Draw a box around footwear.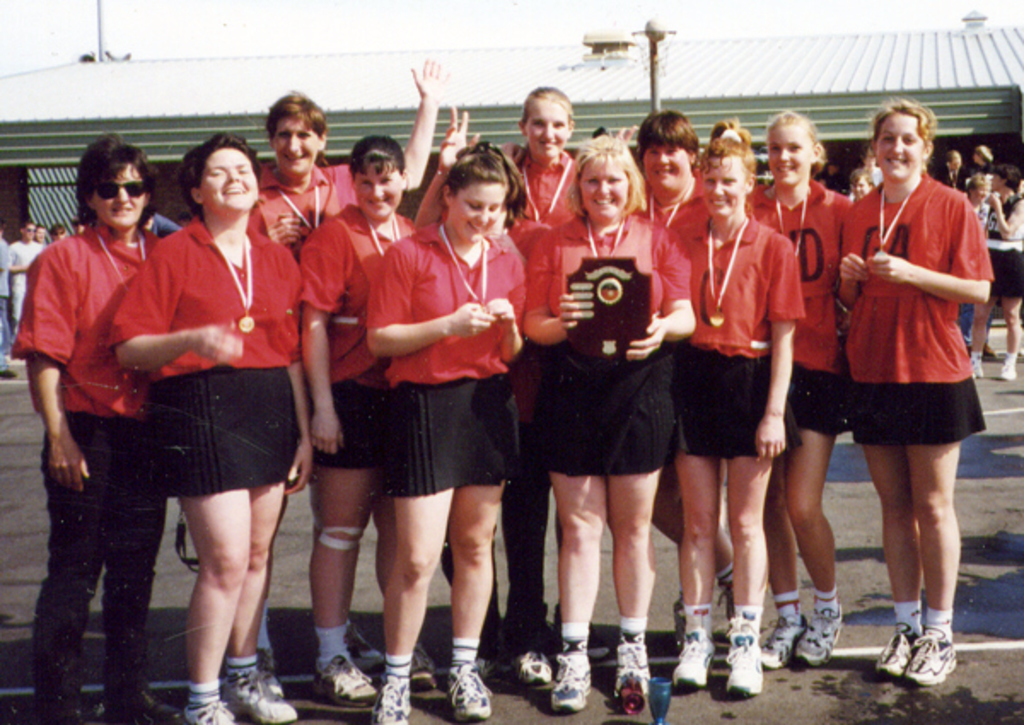
{"left": 968, "top": 350, "right": 981, "bottom": 377}.
